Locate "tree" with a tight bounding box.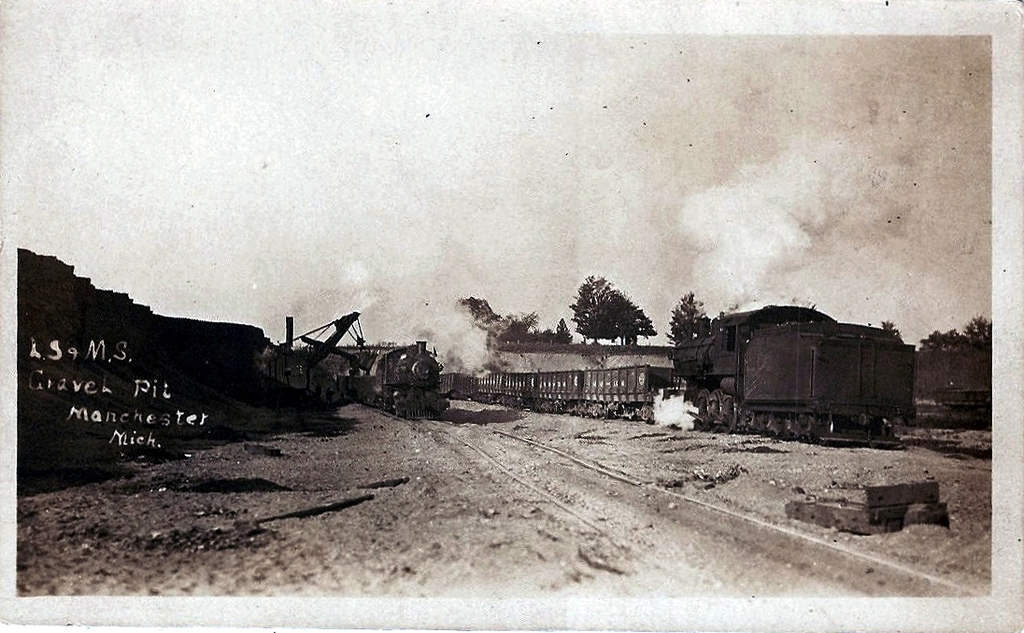
<region>918, 311, 991, 359</region>.
